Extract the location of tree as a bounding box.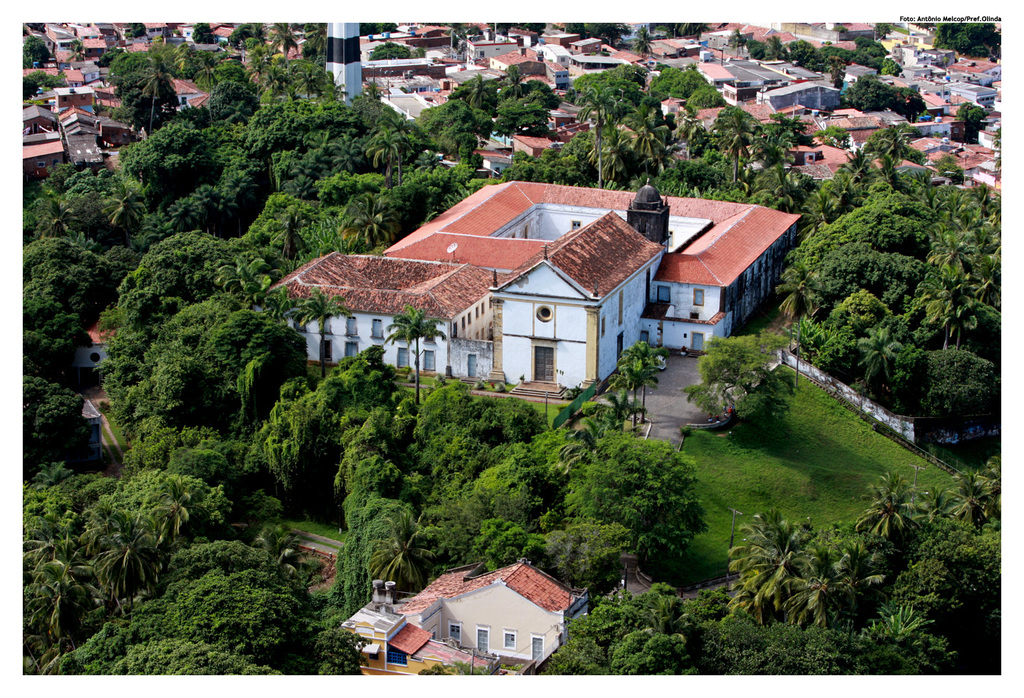
bbox=[453, 75, 507, 110].
